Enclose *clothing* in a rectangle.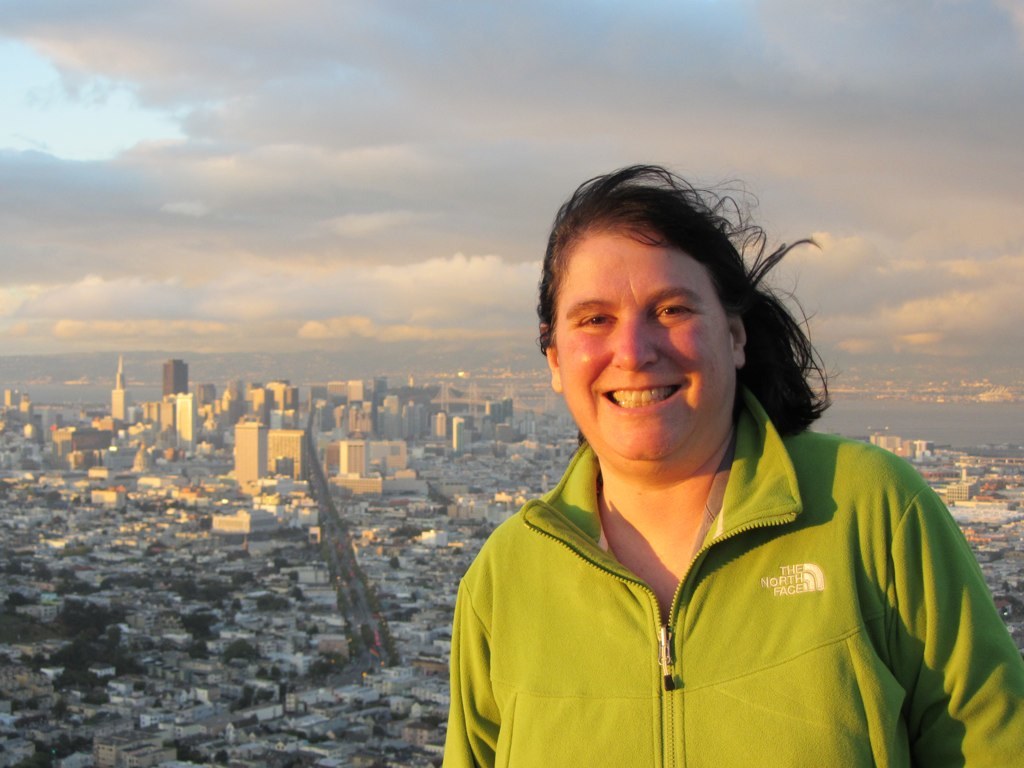
select_region(415, 331, 989, 739).
